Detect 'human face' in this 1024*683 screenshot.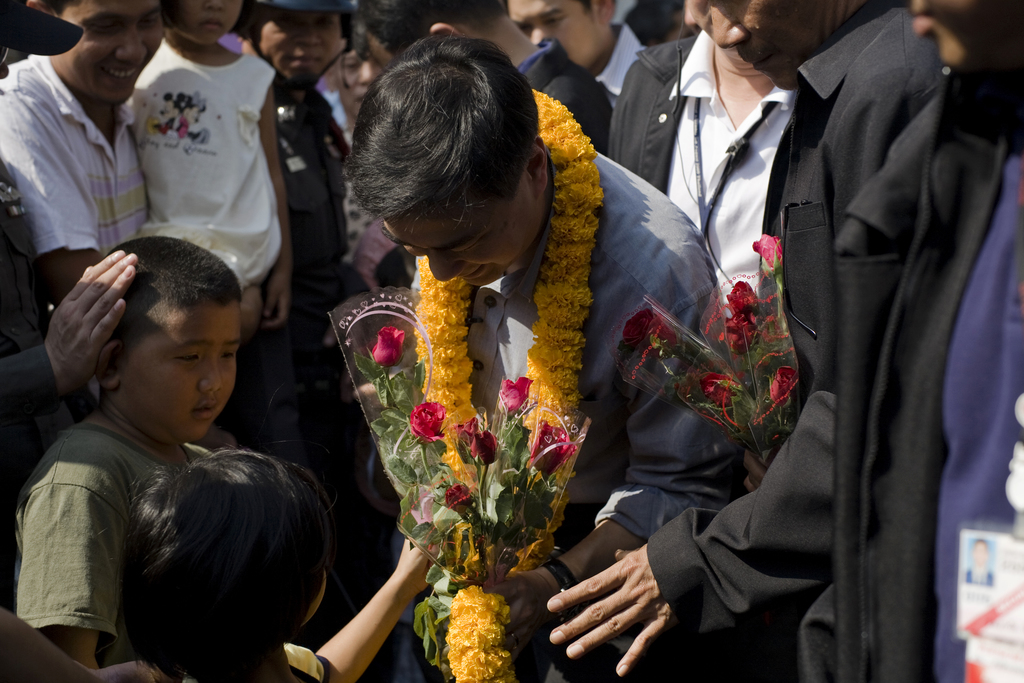
Detection: rect(324, 38, 388, 124).
